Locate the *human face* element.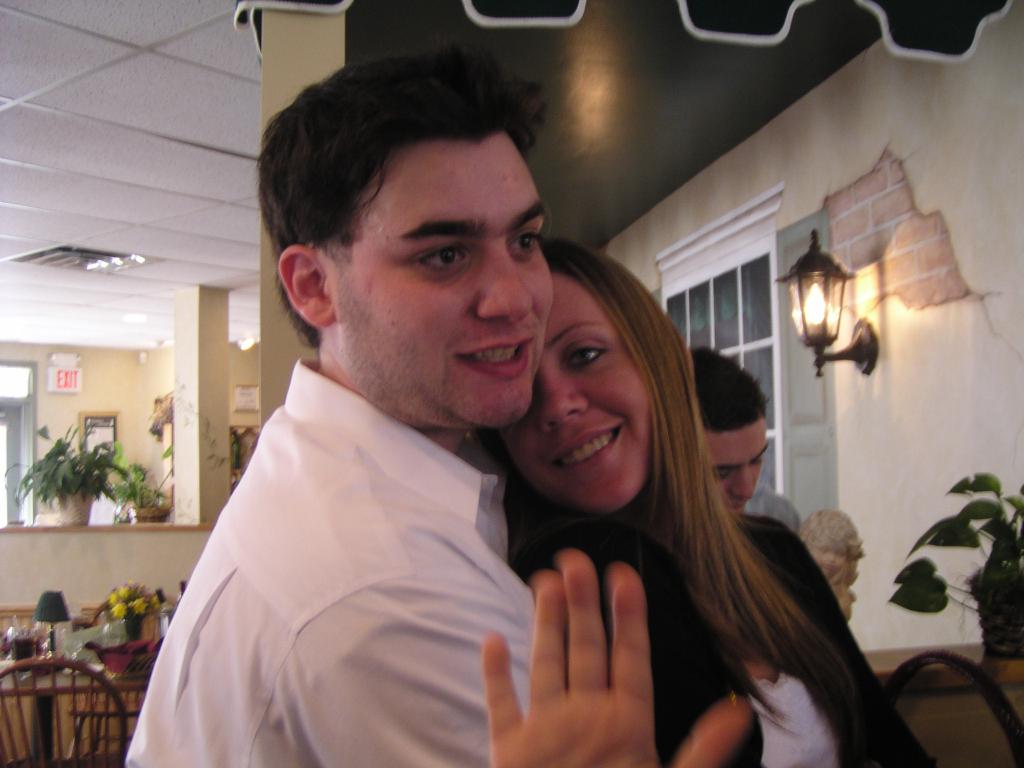
Element bbox: pyautogui.locateOnScreen(493, 264, 675, 516).
